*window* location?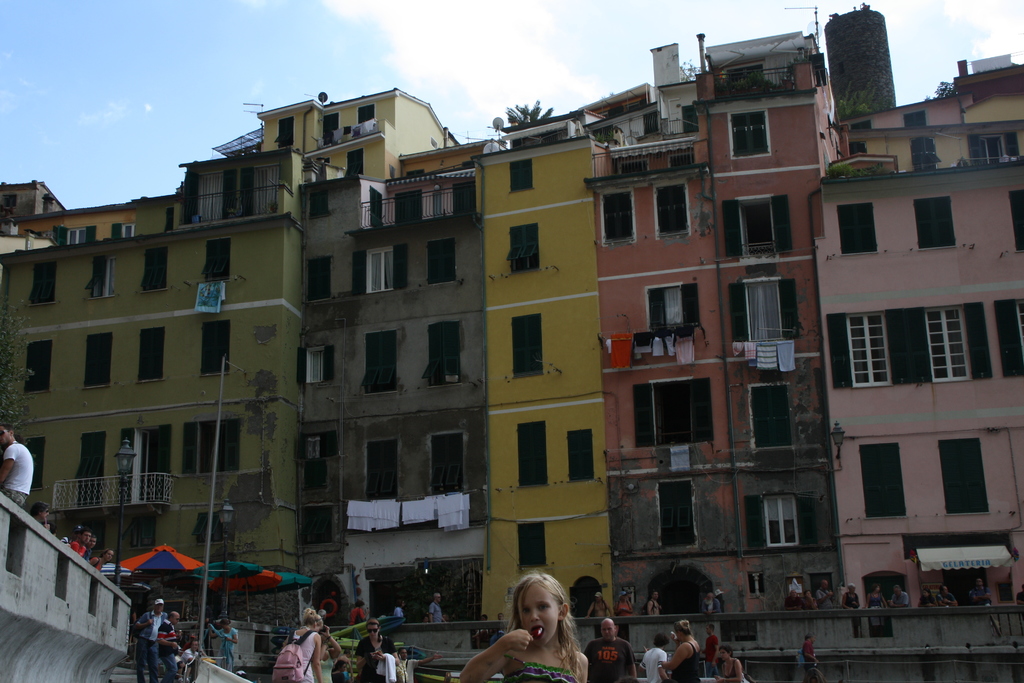
x1=515 y1=424 x2=549 y2=481
